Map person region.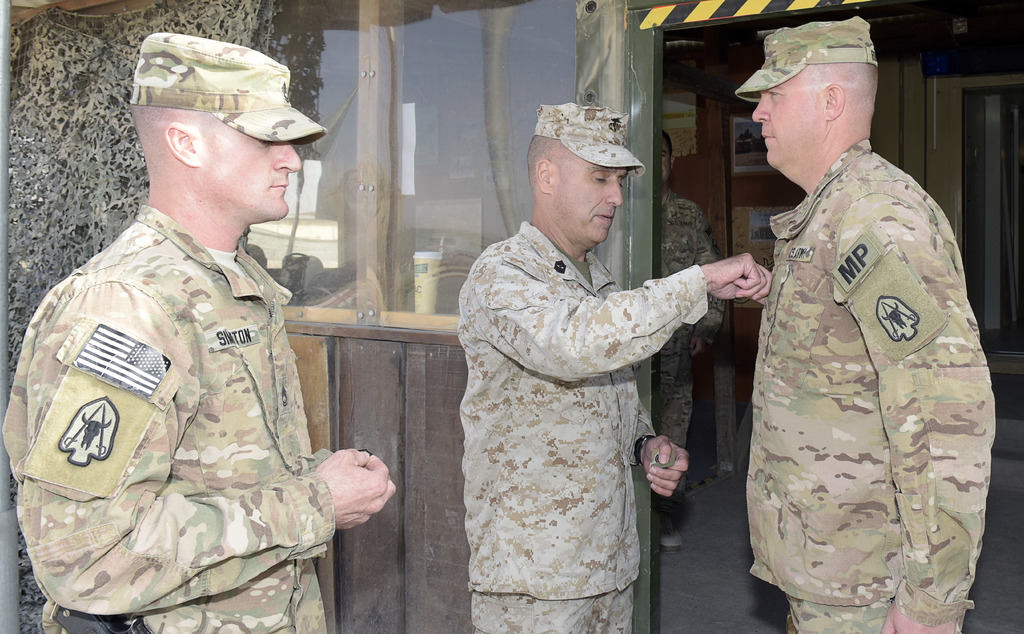
Mapped to 731:17:997:633.
